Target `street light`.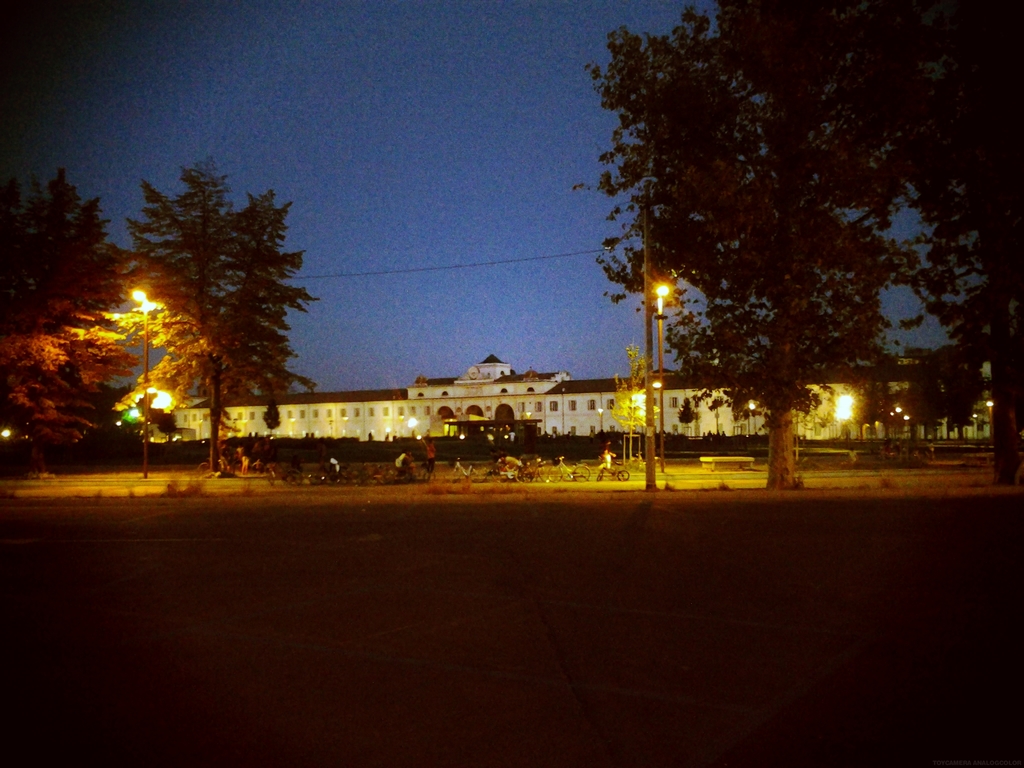
Target region: (123,285,156,480).
